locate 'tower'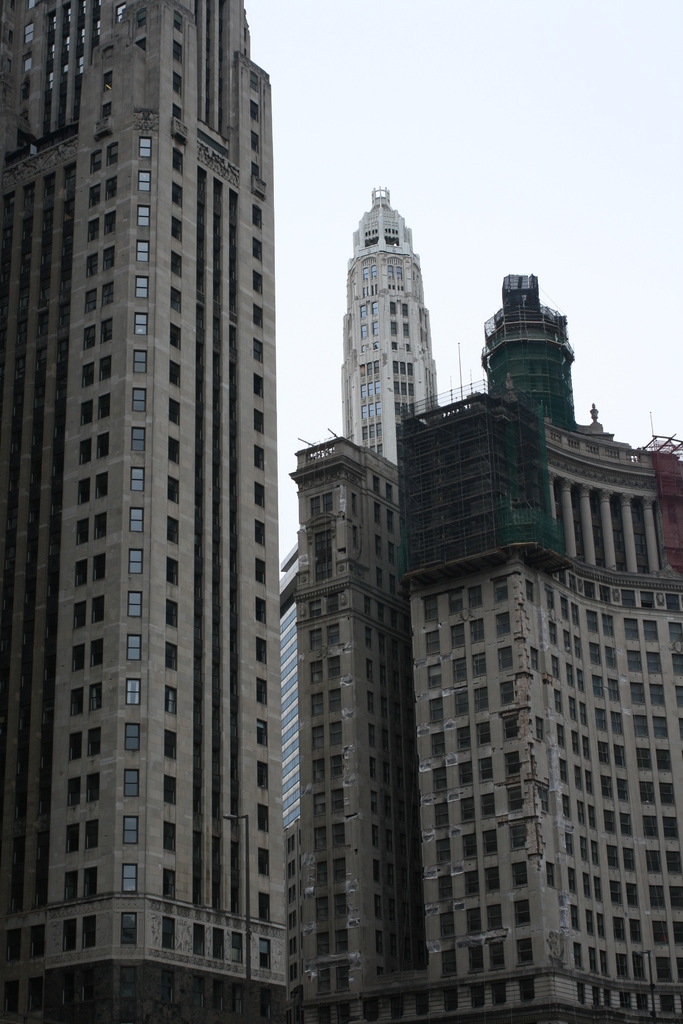
<bbox>255, 440, 413, 1021</bbox>
